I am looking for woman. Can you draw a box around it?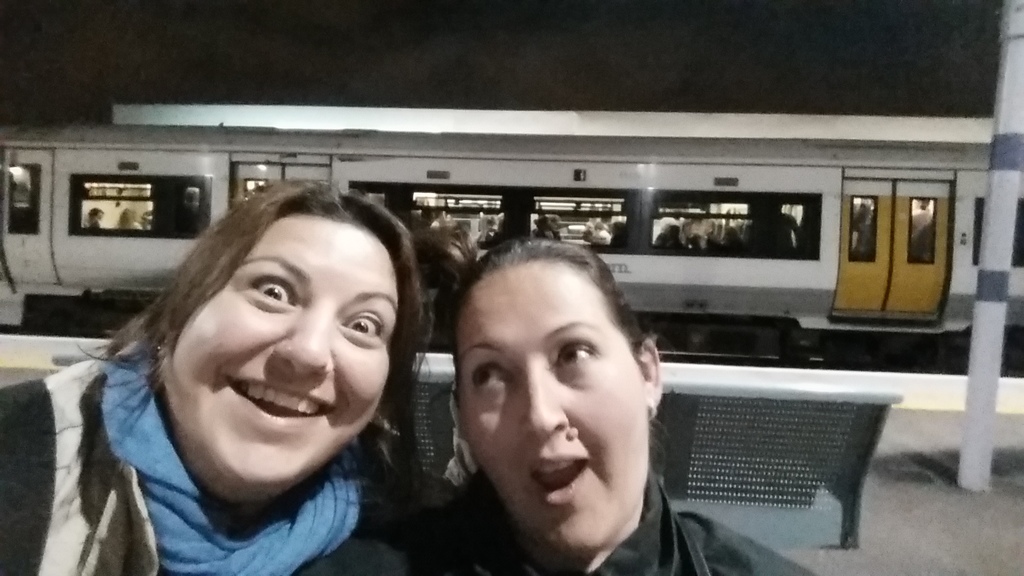
Sure, the bounding box is left=298, top=236, right=820, bottom=575.
